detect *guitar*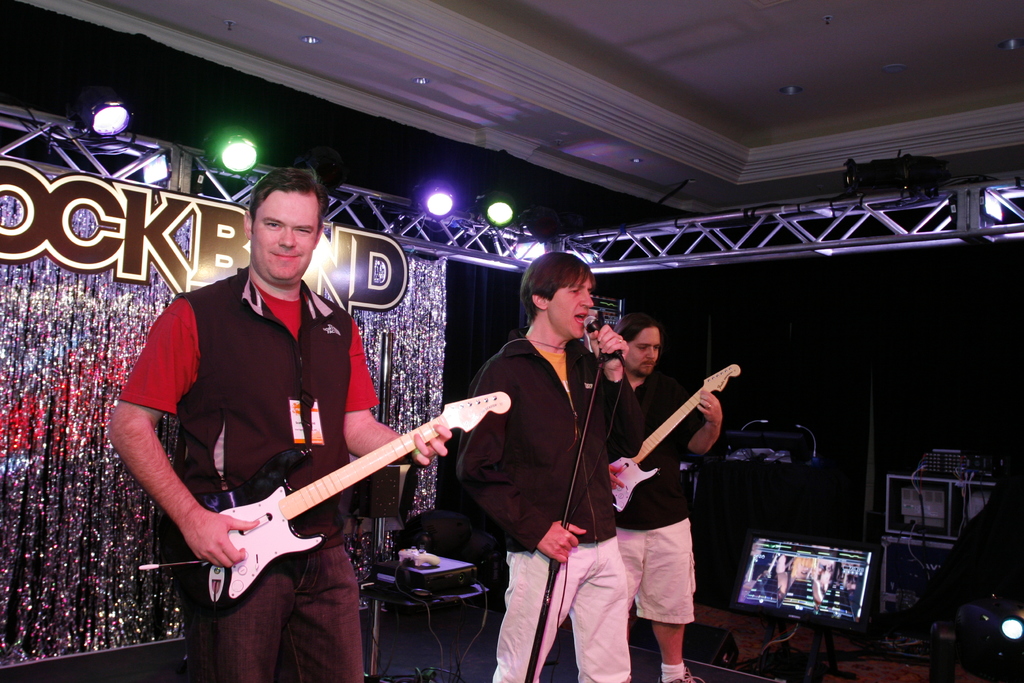
[x1=608, y1=362, x2=742, y2=513]
